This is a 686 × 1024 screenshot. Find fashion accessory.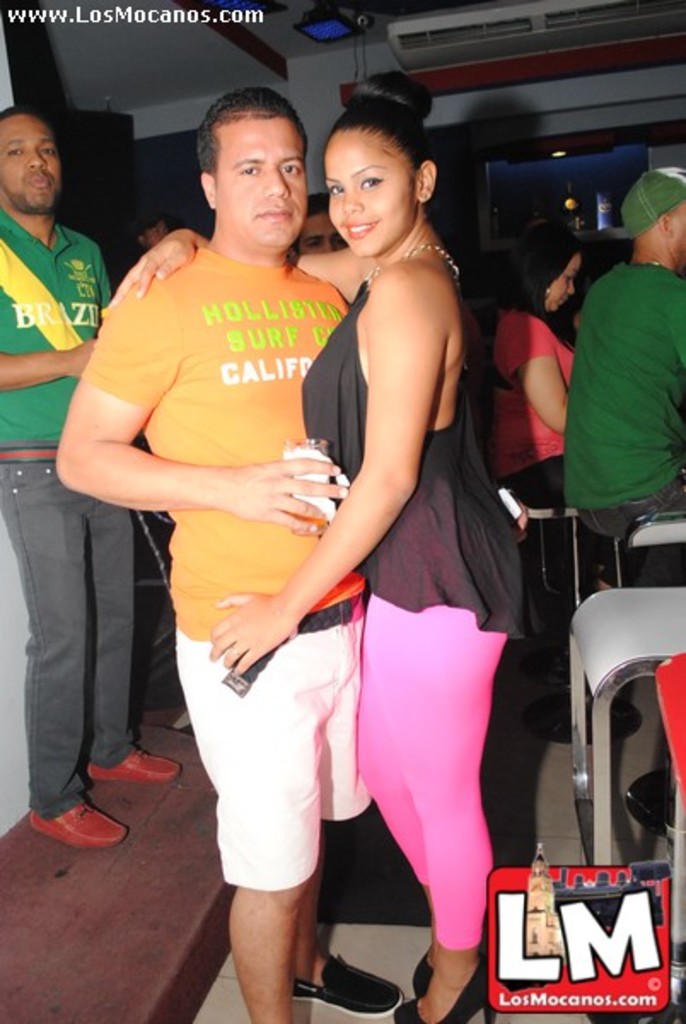
Bounding box: (left=31, top=797, right=128, bottom=850).
